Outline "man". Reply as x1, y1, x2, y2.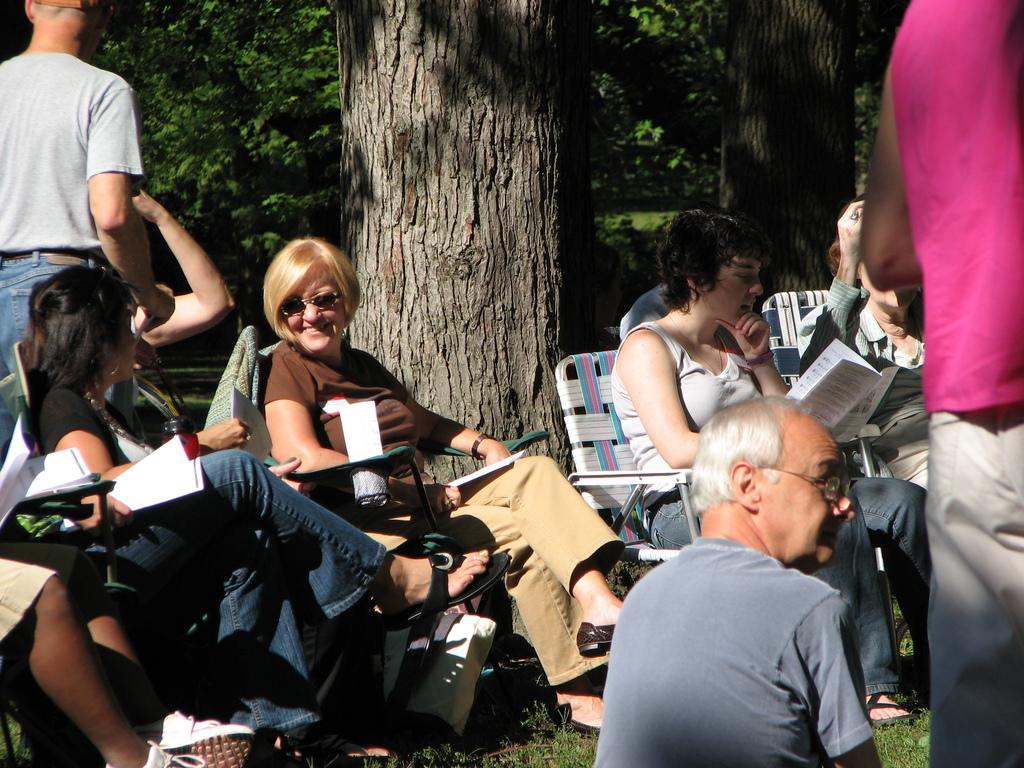
596, 394, 913, 753.
